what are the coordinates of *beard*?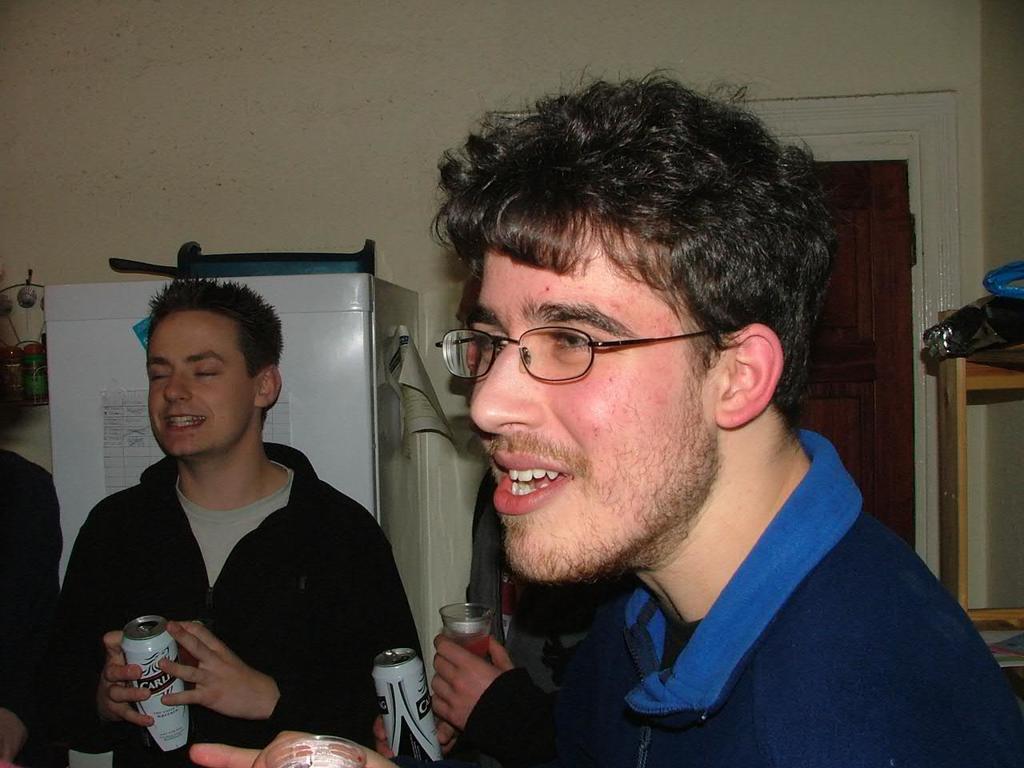
<region>478, 395, 720, 578</region>.
